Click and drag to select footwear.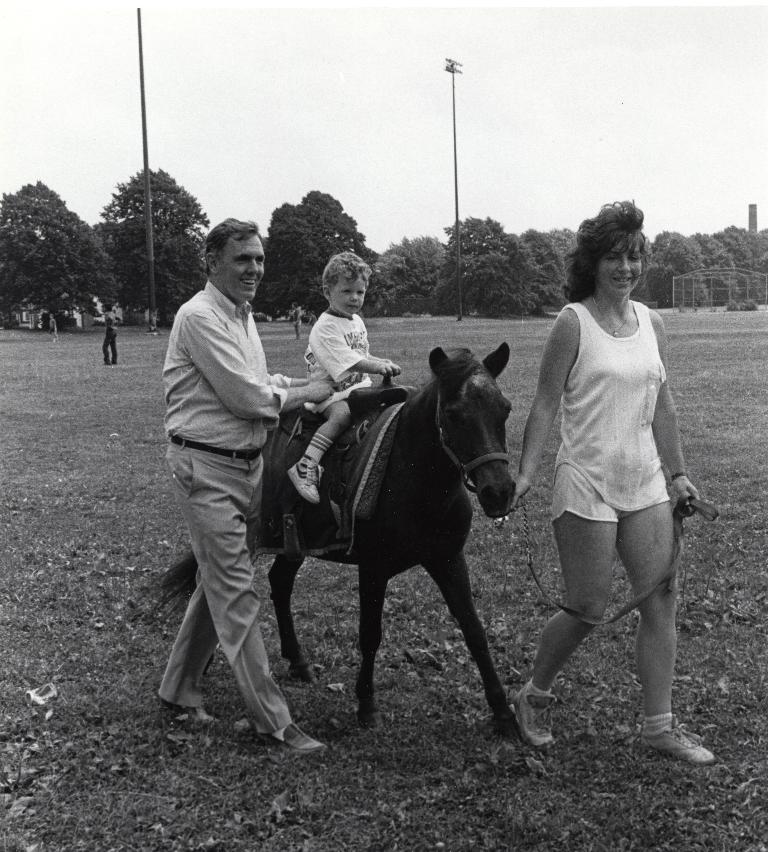
Selection: 289:450:327:501.
